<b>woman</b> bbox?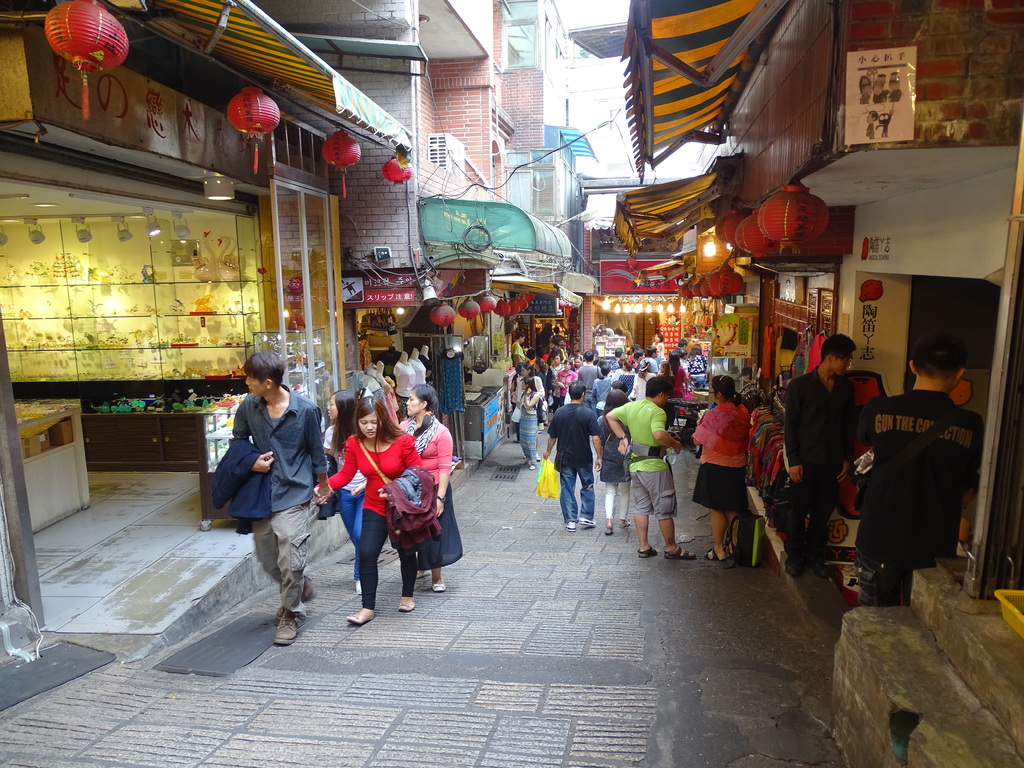
select_region(616, 360, 636, 387)
